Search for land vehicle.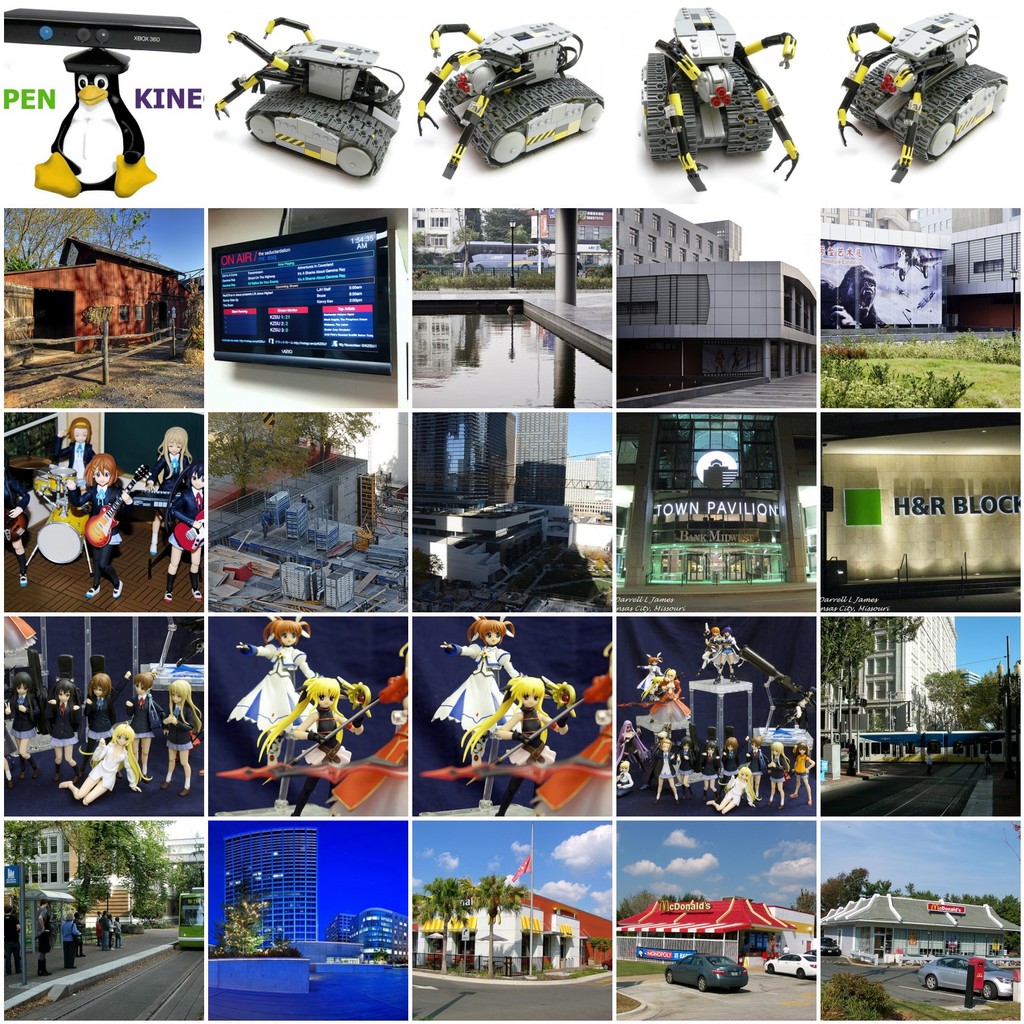
Found at <box>417,22,608,179</box>.
